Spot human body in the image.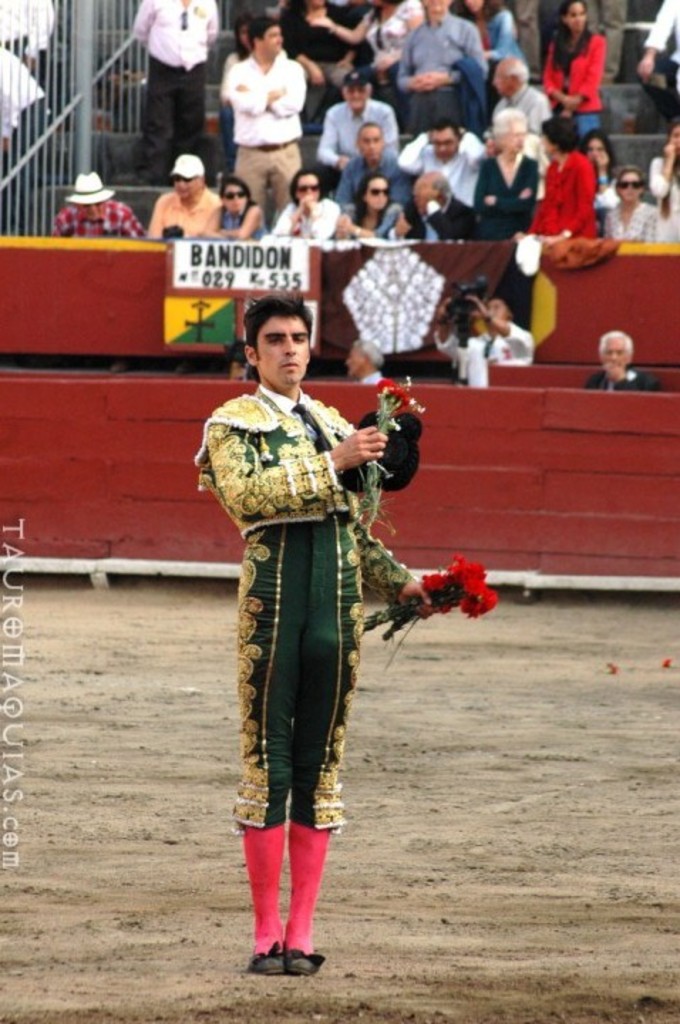
human body found at 128,0,218,195.
